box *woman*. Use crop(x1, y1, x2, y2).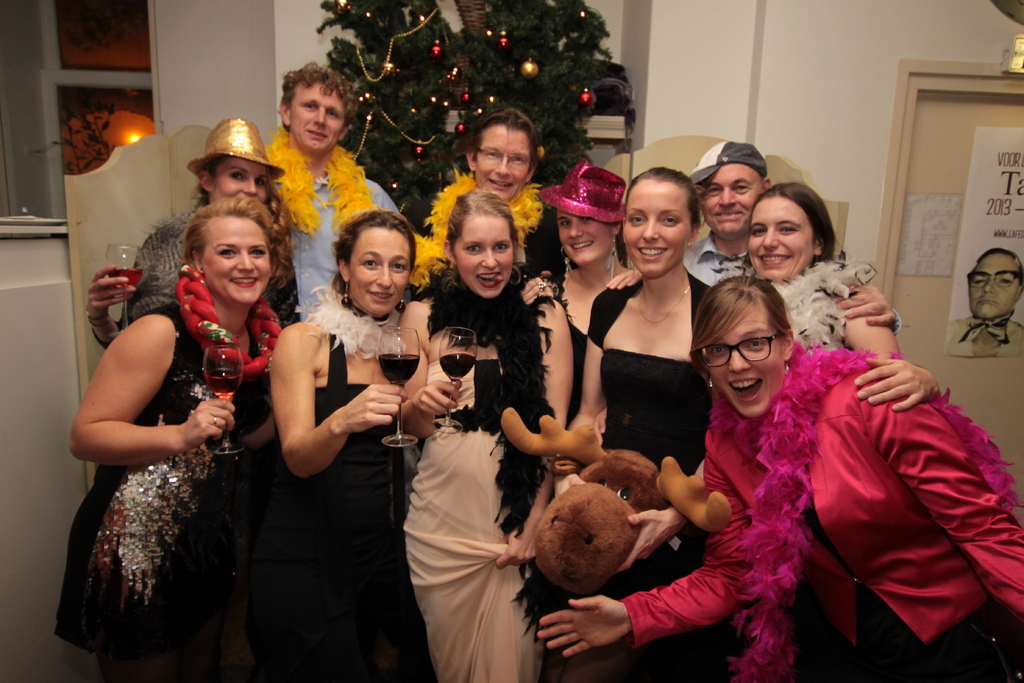
crop(531, 278, 1023, 682).
